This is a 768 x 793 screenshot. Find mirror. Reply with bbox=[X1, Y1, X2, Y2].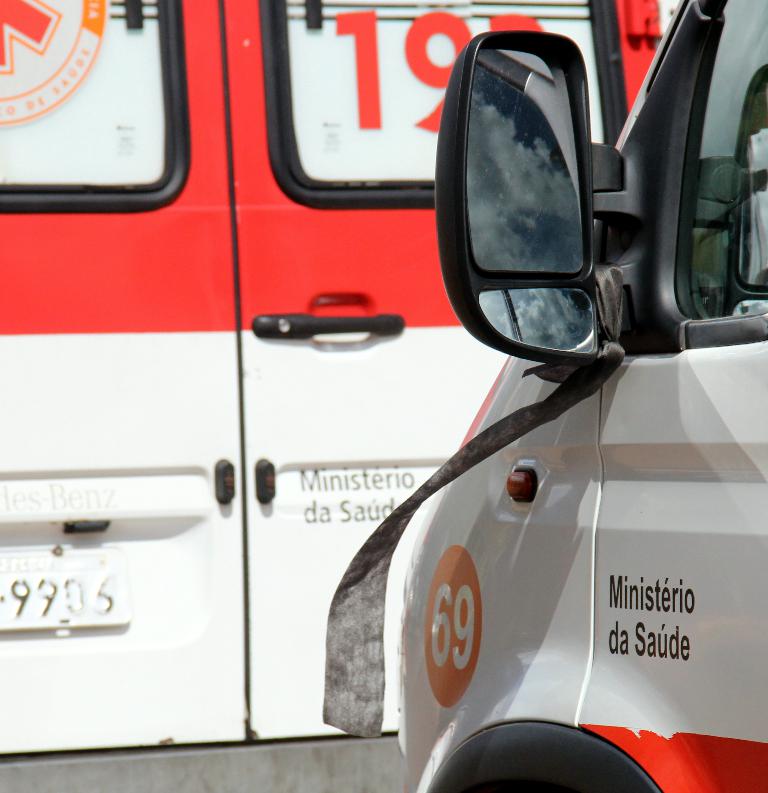
bbox=[466, 52, 586, 273].
